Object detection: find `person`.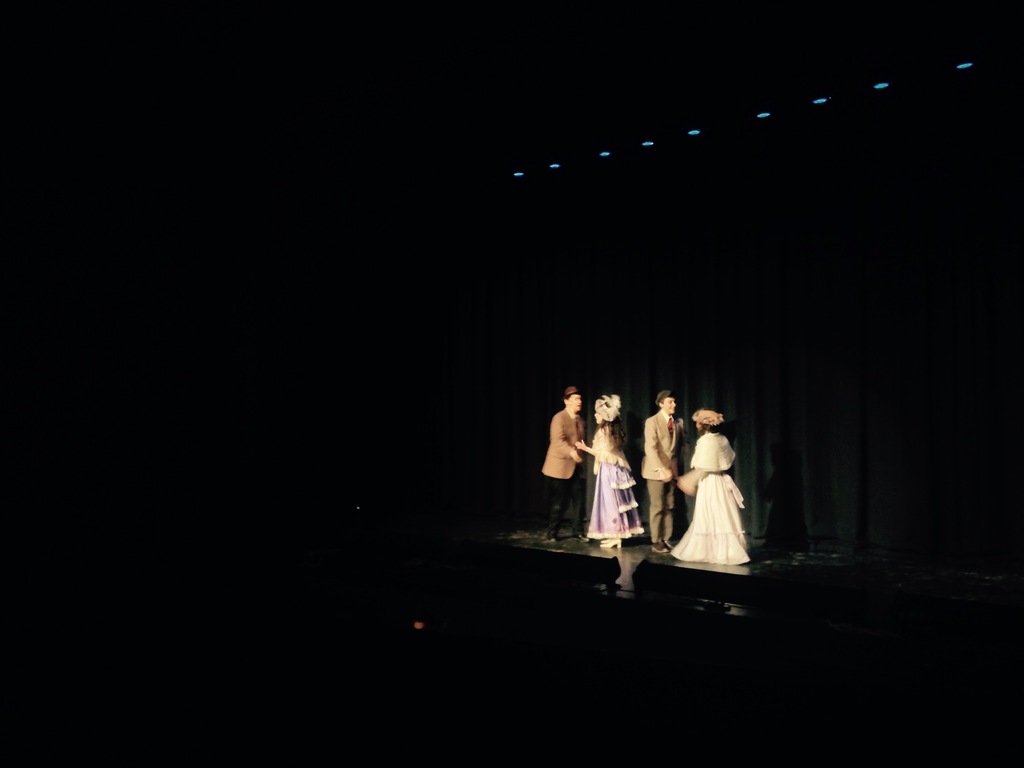
x1=638, y1=387, x2=690, y2=552.
